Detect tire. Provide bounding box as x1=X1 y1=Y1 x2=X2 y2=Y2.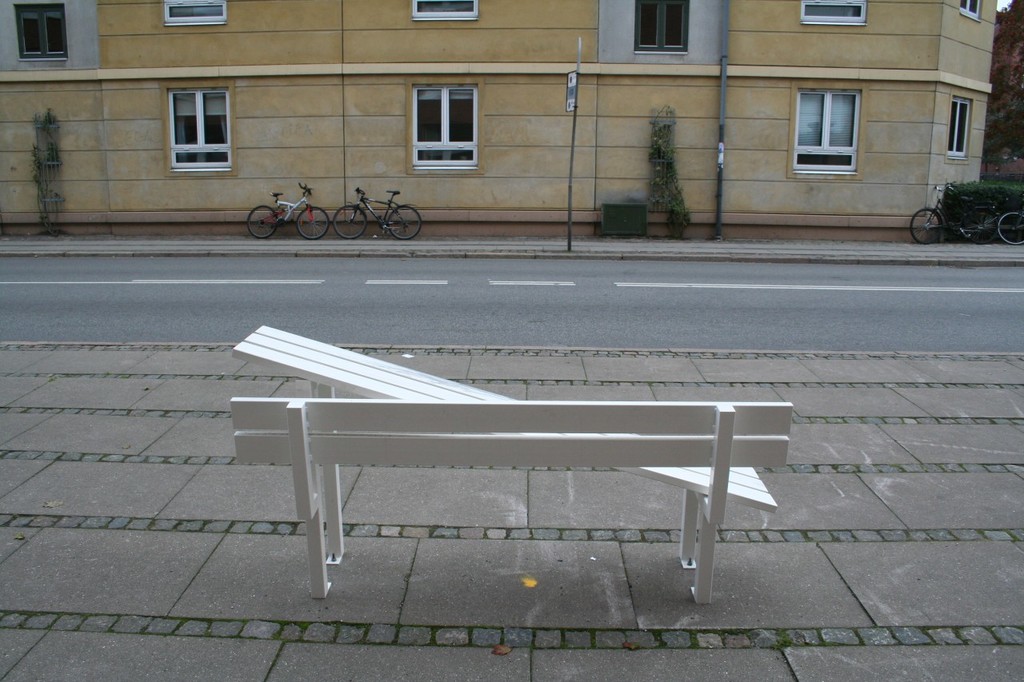
x1=995 y1=209 x2=1023 y2=243.
